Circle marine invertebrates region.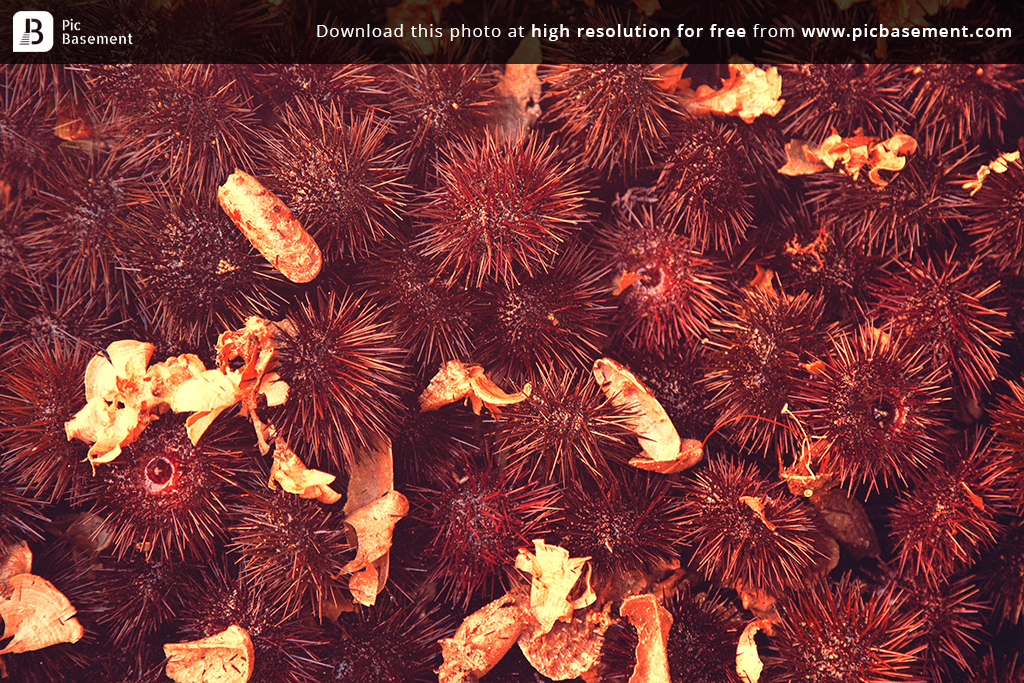
Region: x1=222 y1=280 x2=462 y2=479.
